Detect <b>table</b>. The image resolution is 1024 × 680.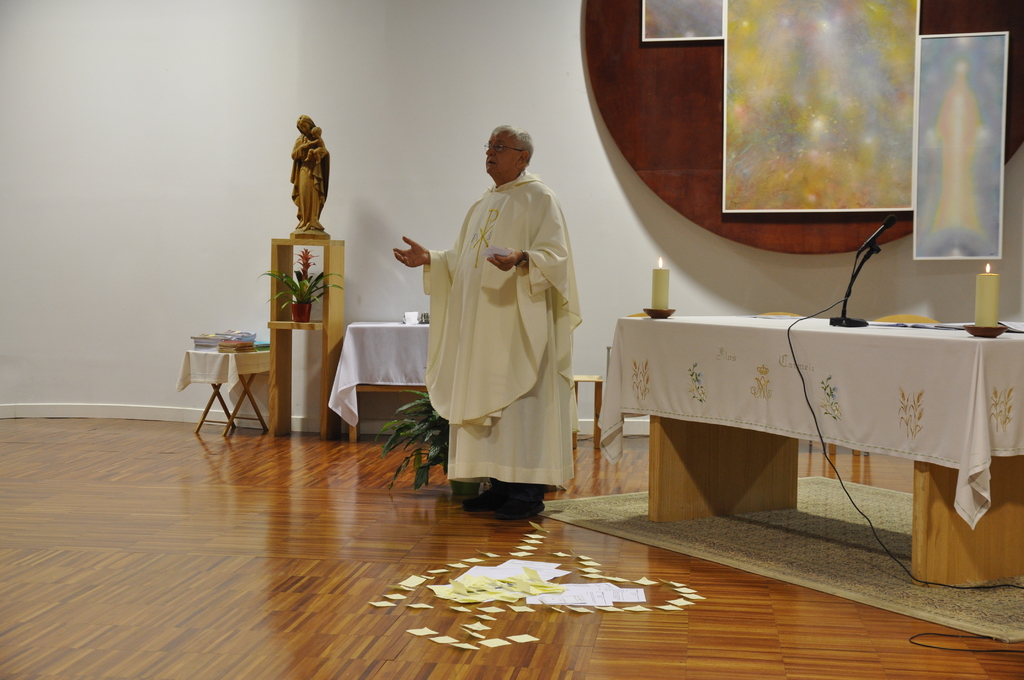
rect(320, 323, 434, 441).
